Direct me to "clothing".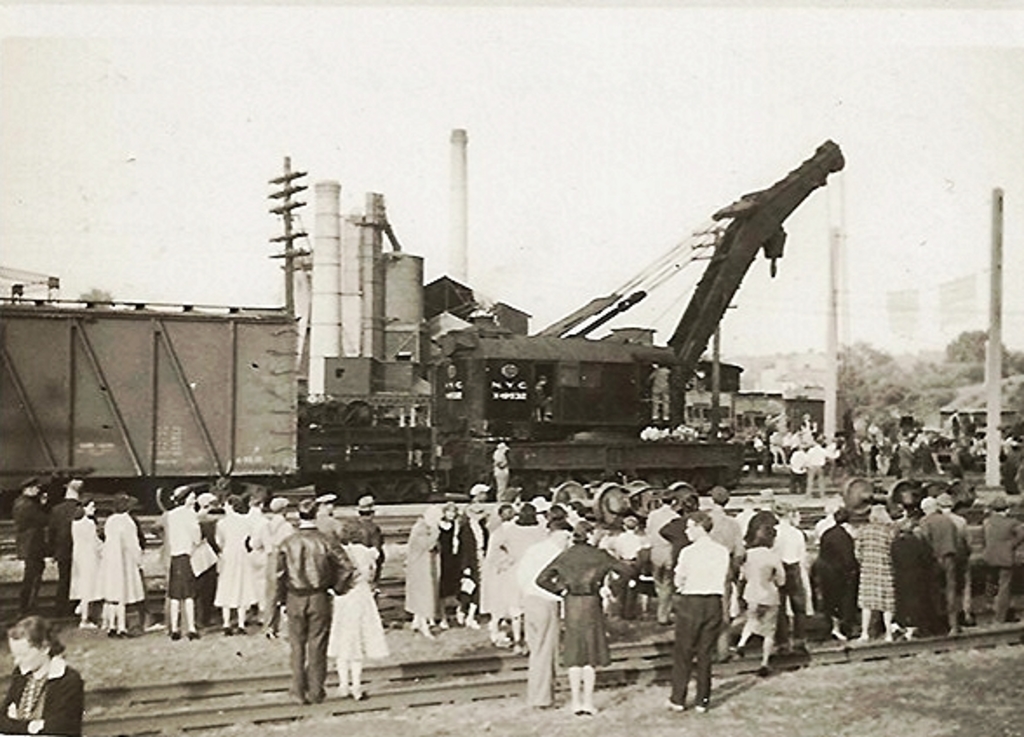
Direction: bbox=(517, 531, 554, 707).
